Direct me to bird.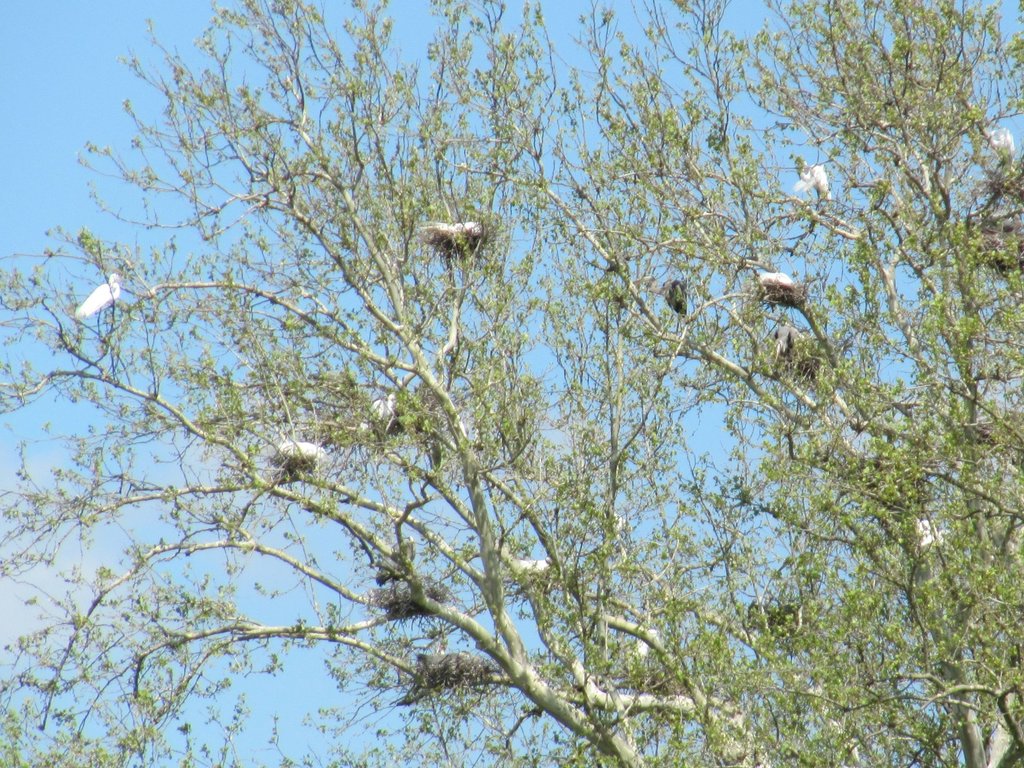
Direction: <region>362, 405, 401, 437</region>.
